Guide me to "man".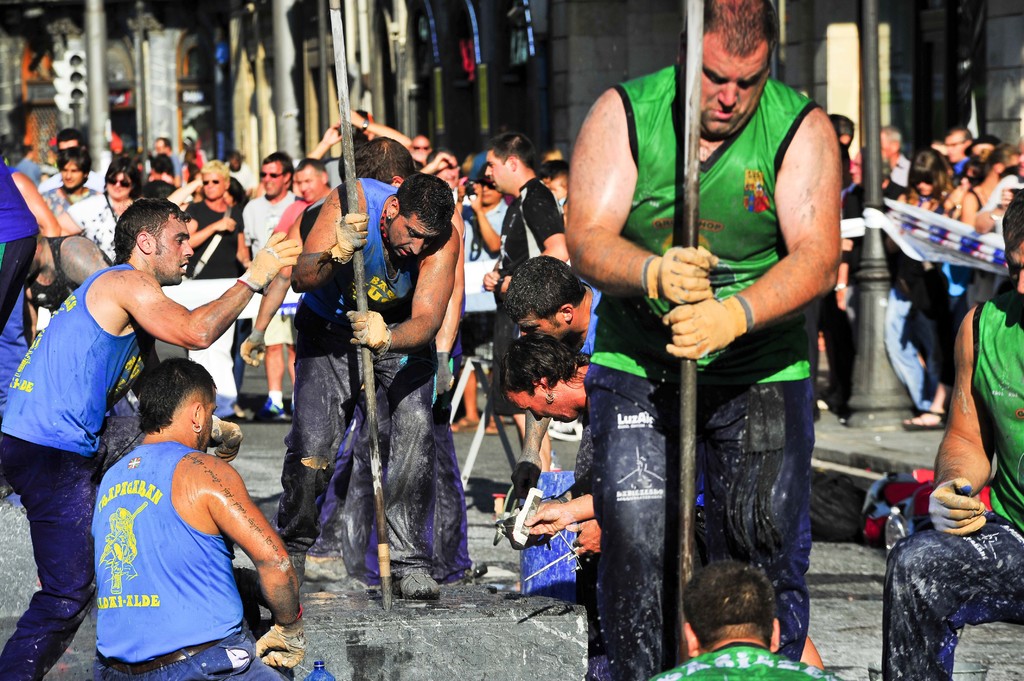
Guidance: 89, 357, 307, 680.
